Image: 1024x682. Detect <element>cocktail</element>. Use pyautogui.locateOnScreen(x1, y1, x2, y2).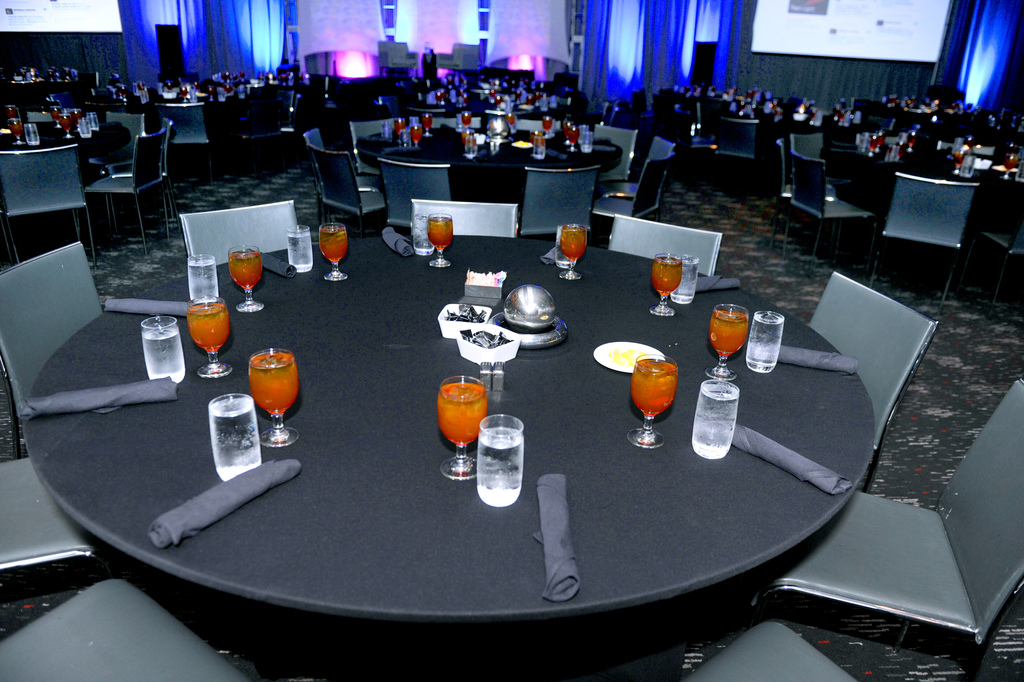
pyautogui.locateOnScreen(245, 339, 298, 447).
